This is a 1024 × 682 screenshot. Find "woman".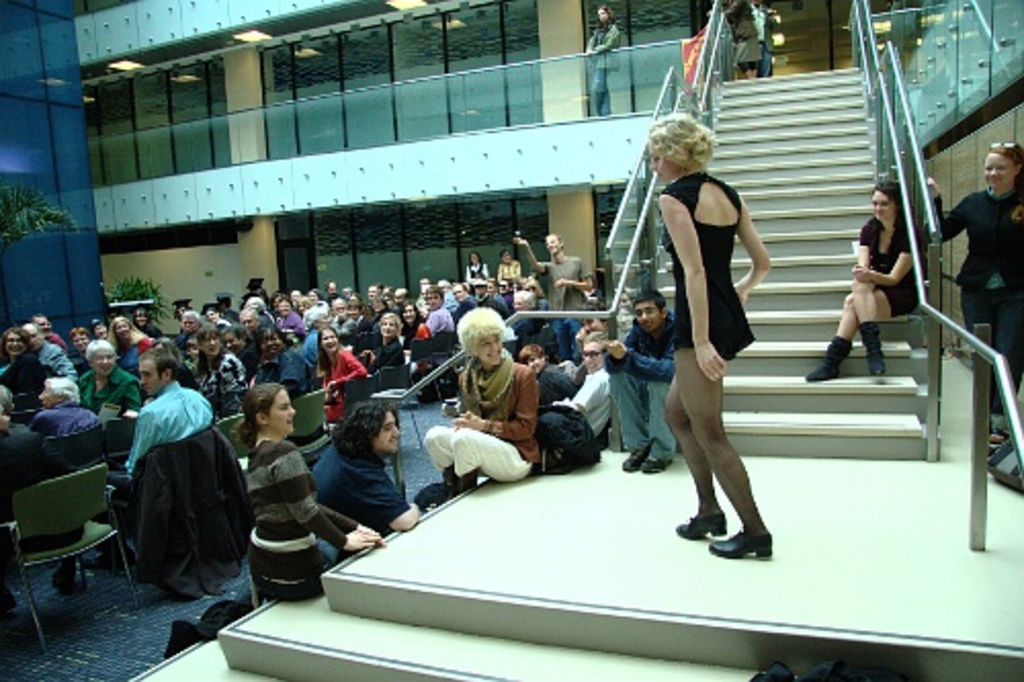
Bounding box: locate(645, 96, 784, 553).
